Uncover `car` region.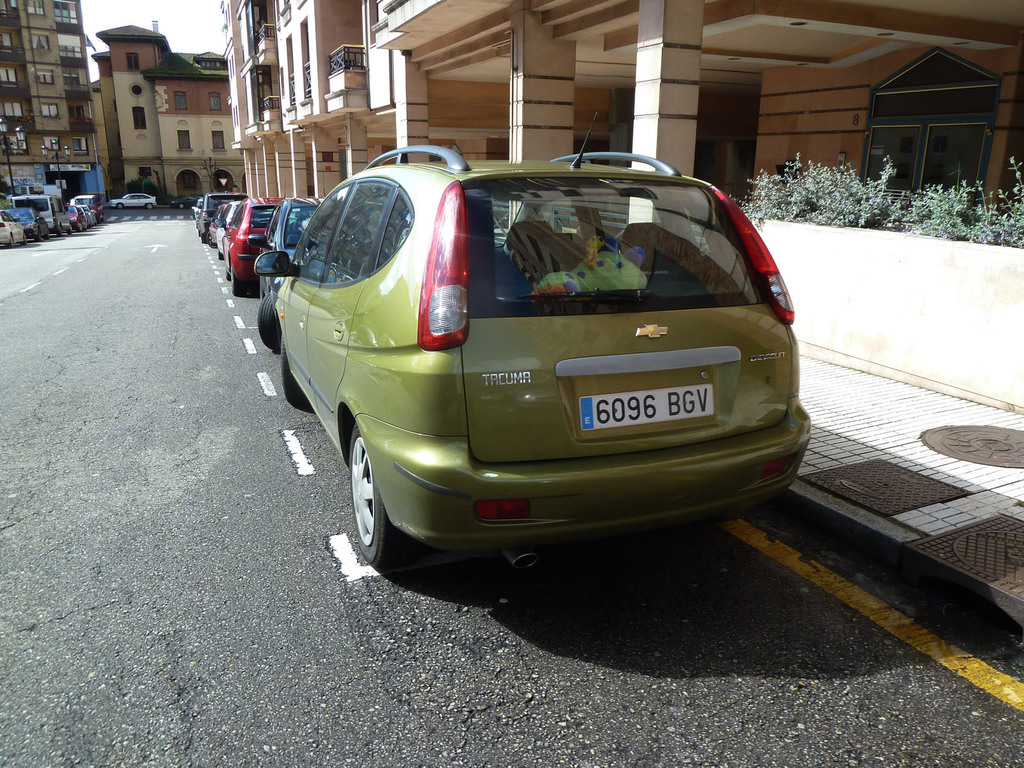
Uncovered: crop(107, 191, 158, 205).
